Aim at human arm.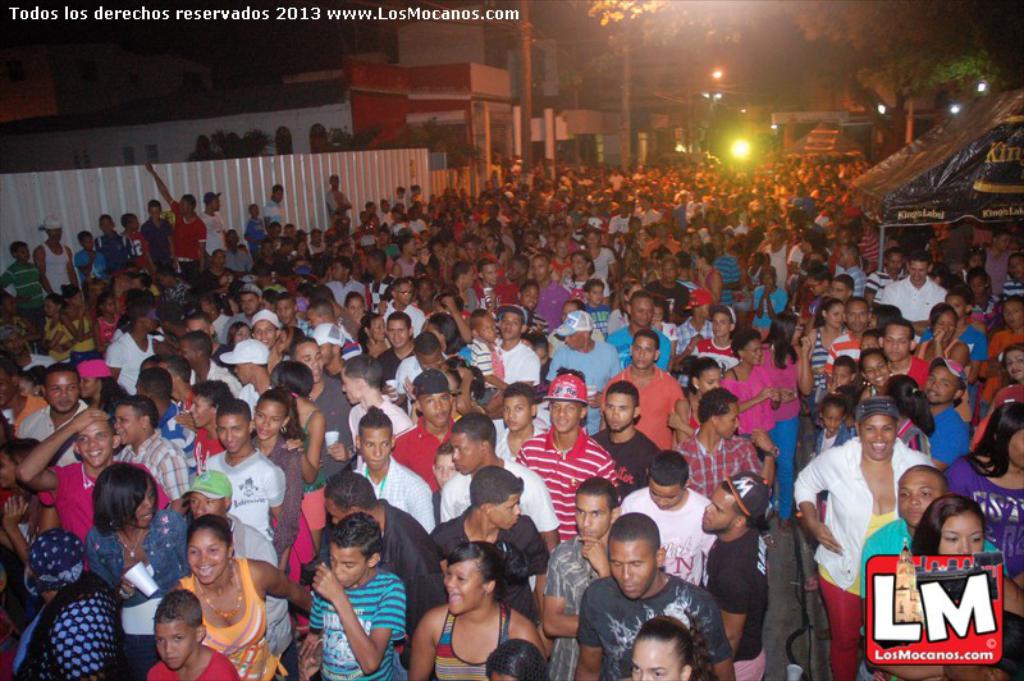
Aimed at <region>576, 533, 613, 577</region>.
